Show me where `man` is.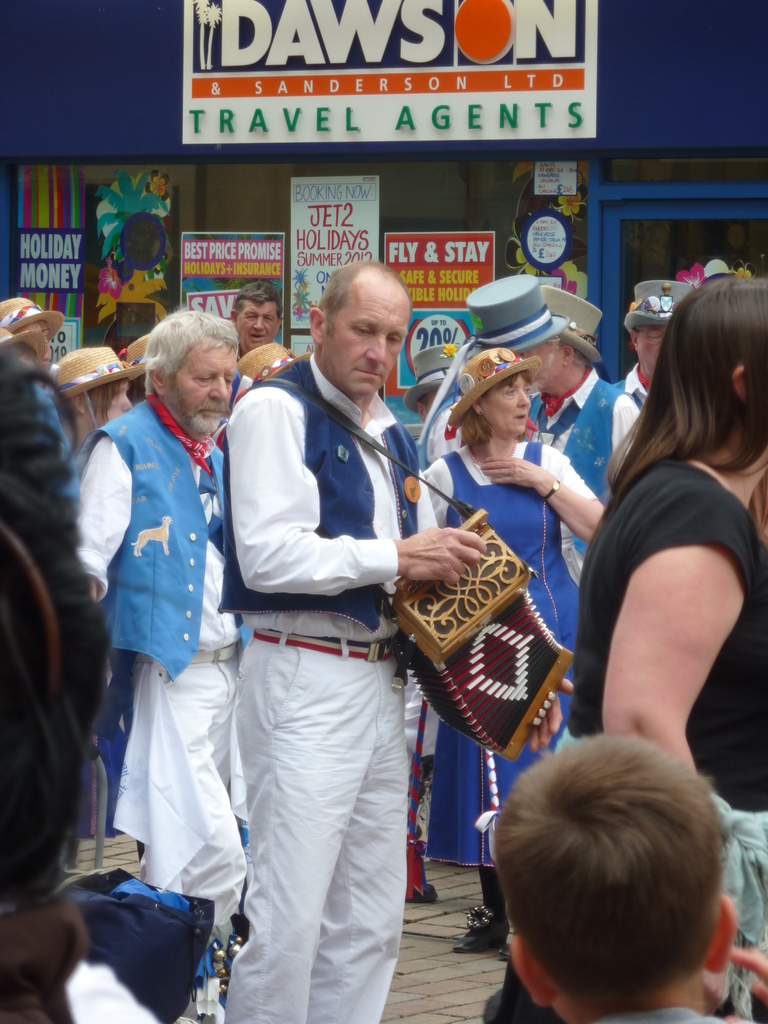
`man` is at (224,252,486,1020).
